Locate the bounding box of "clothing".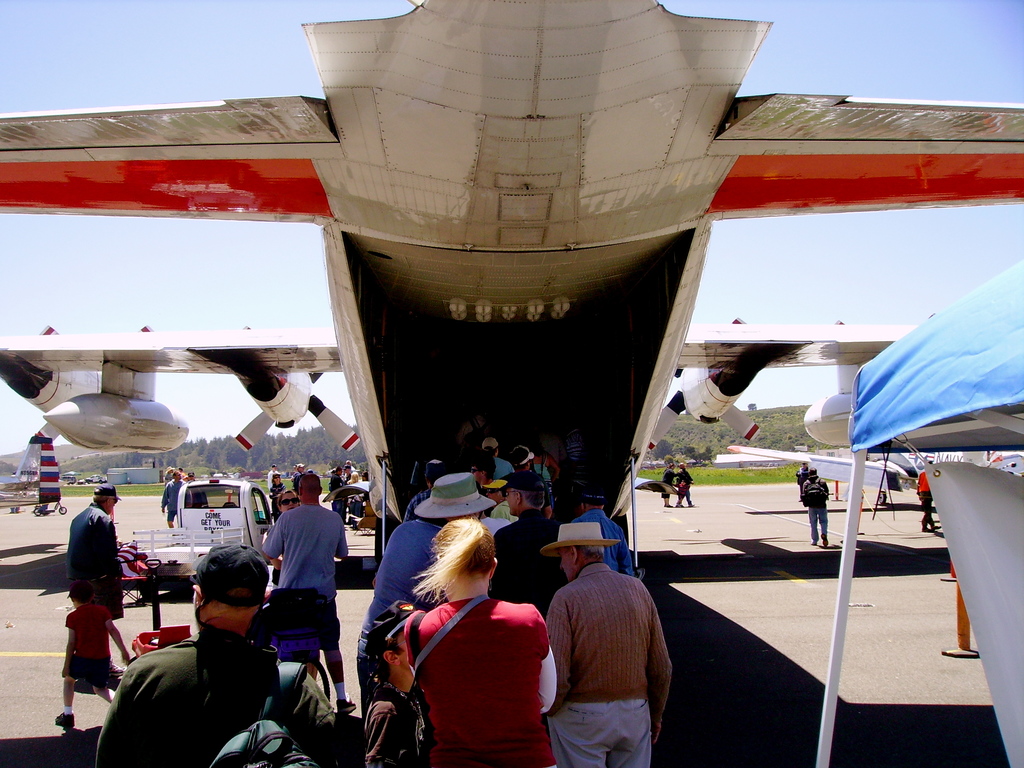
Bounding box: rect(790, 471, 808, 492).
